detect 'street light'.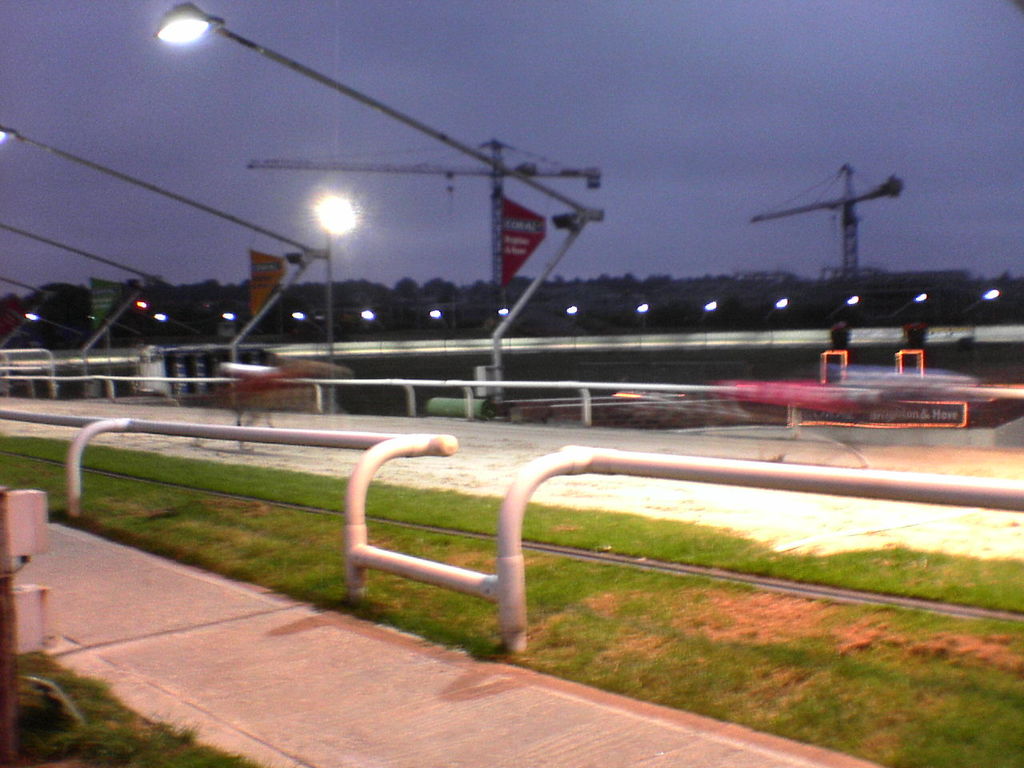
Detected at detection(750, 296, 790, 328).
